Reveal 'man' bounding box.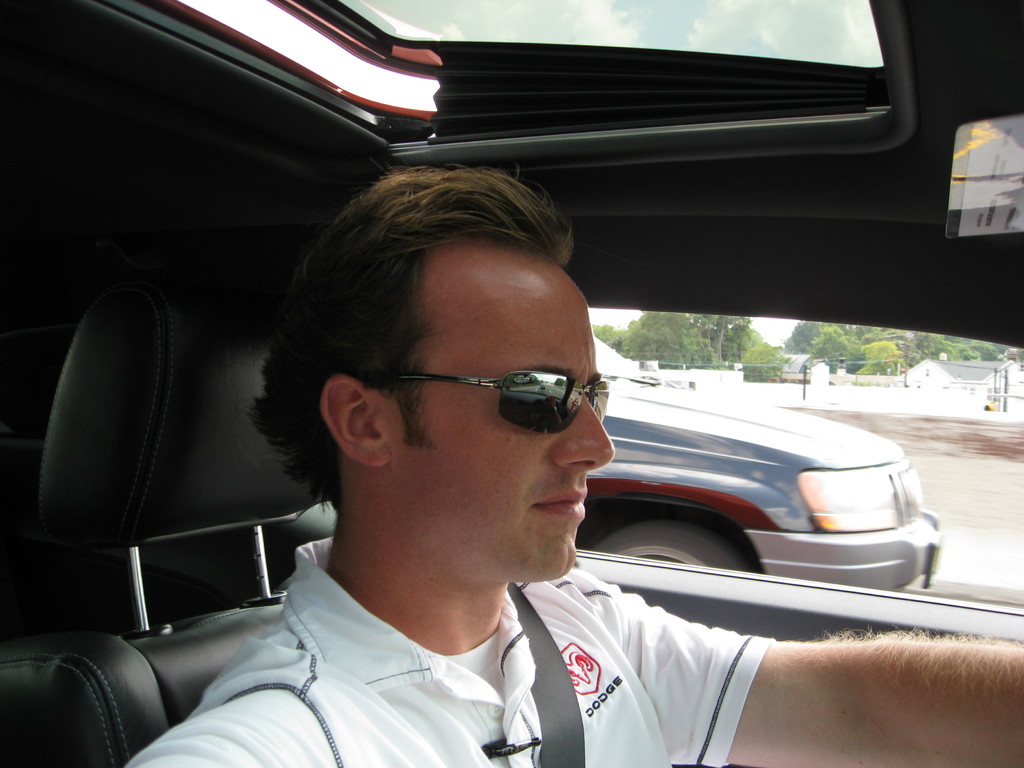
Revealed: left=129, top=171, right=1023, bottom=767.
